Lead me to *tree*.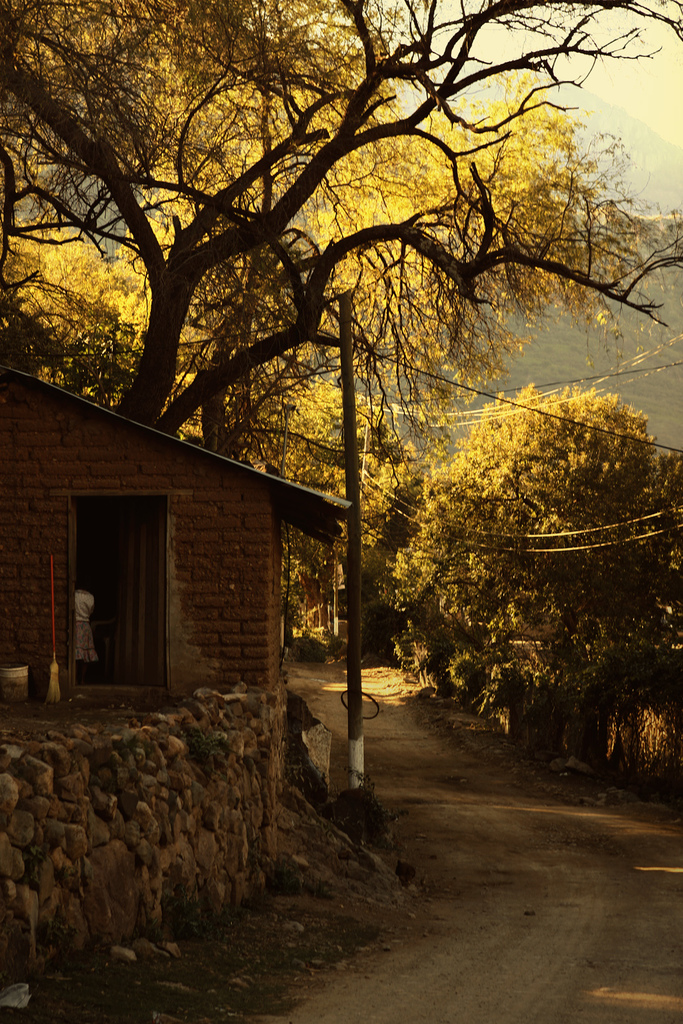
Lead to {"x1": 0, "y1": 0, "x2": 682, "y2": 441}.
